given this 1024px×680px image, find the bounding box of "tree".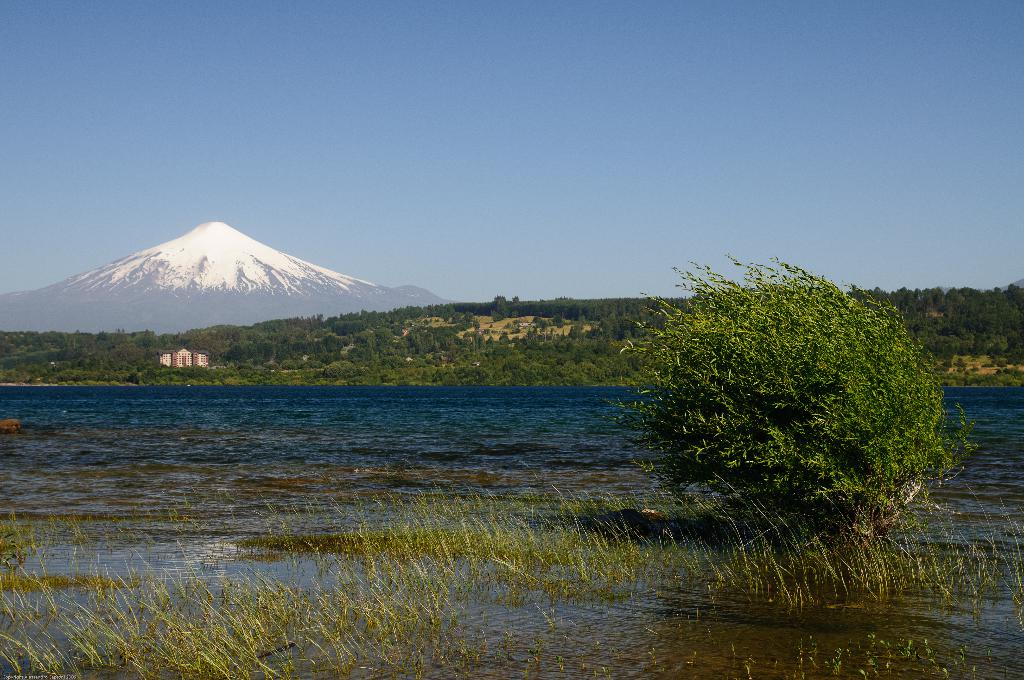
Rect(605, 227, 942, 580).
